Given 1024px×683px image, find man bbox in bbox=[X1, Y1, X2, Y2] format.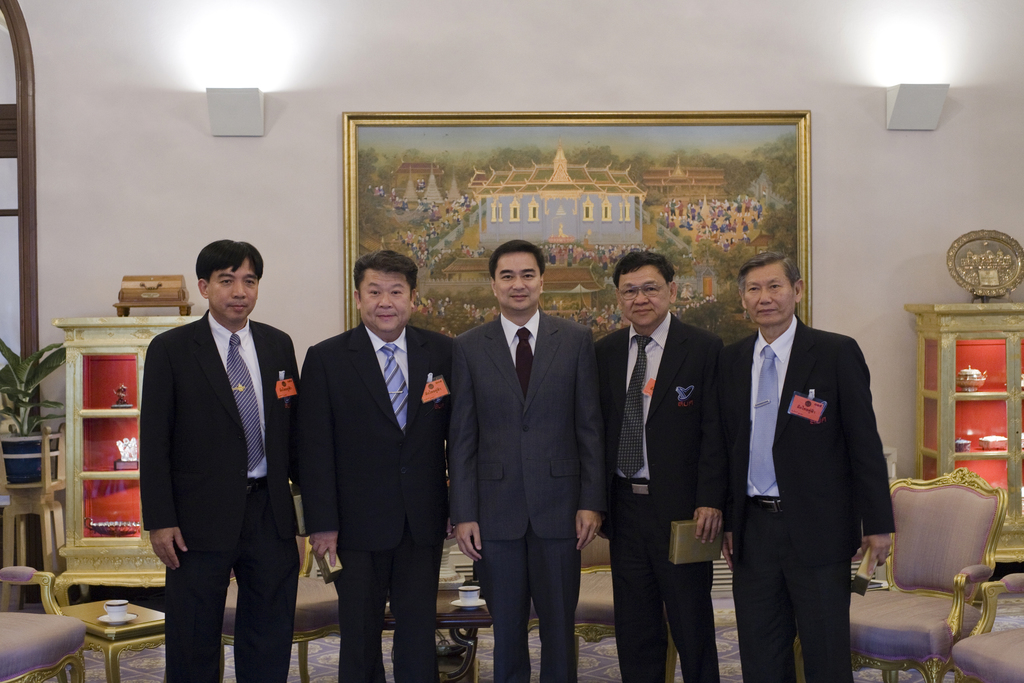
bbox=[141, 238, 300, 682].
